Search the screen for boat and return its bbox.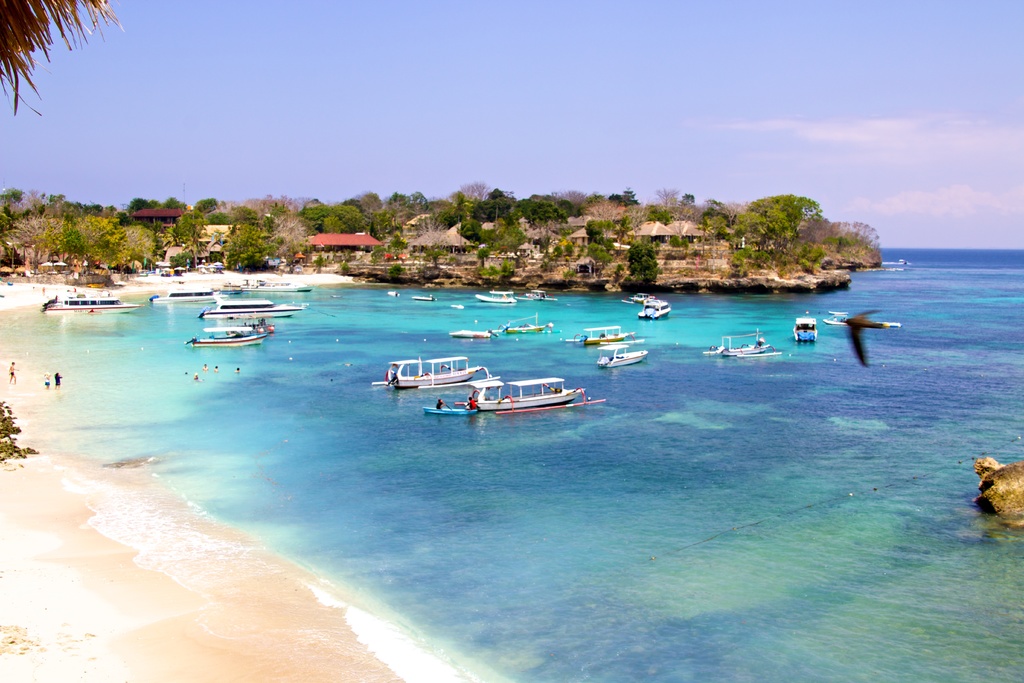
Found: region(438, 359, 605, 419).
